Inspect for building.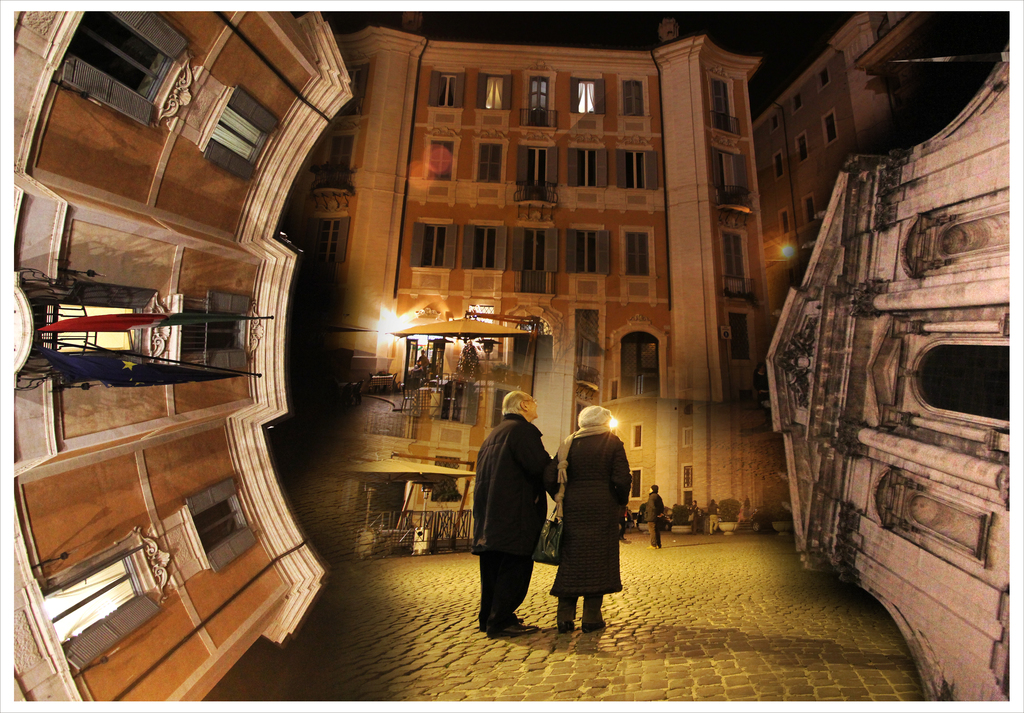
Inspection: locate(747, 10, 912, 334).
